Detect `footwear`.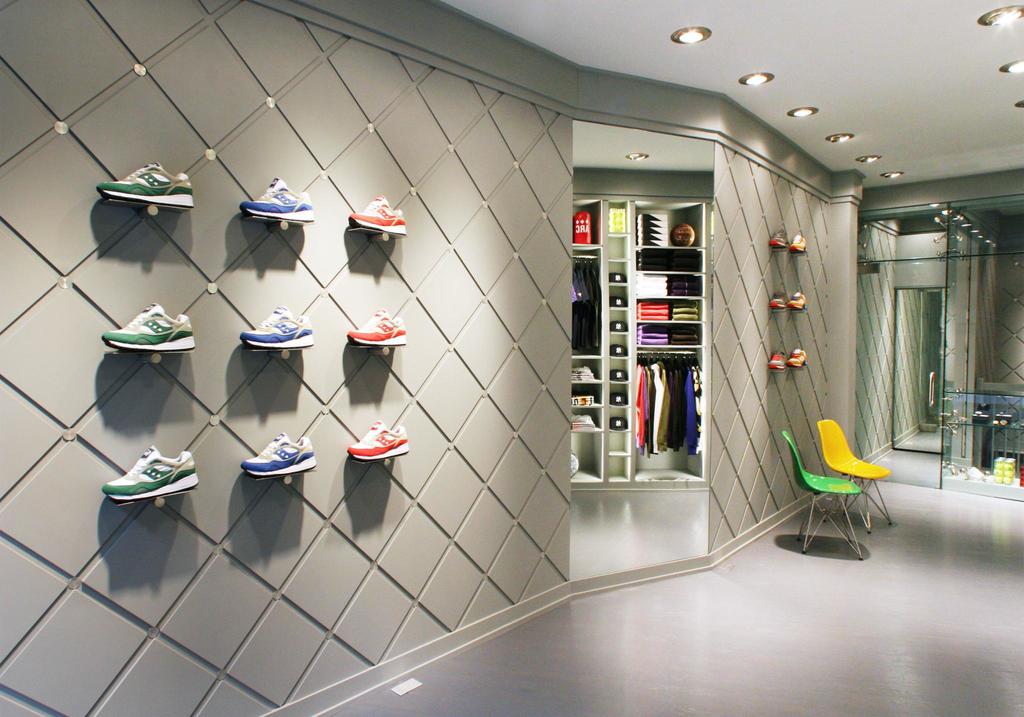
Detected at <box>95,163,196,205</box>.
